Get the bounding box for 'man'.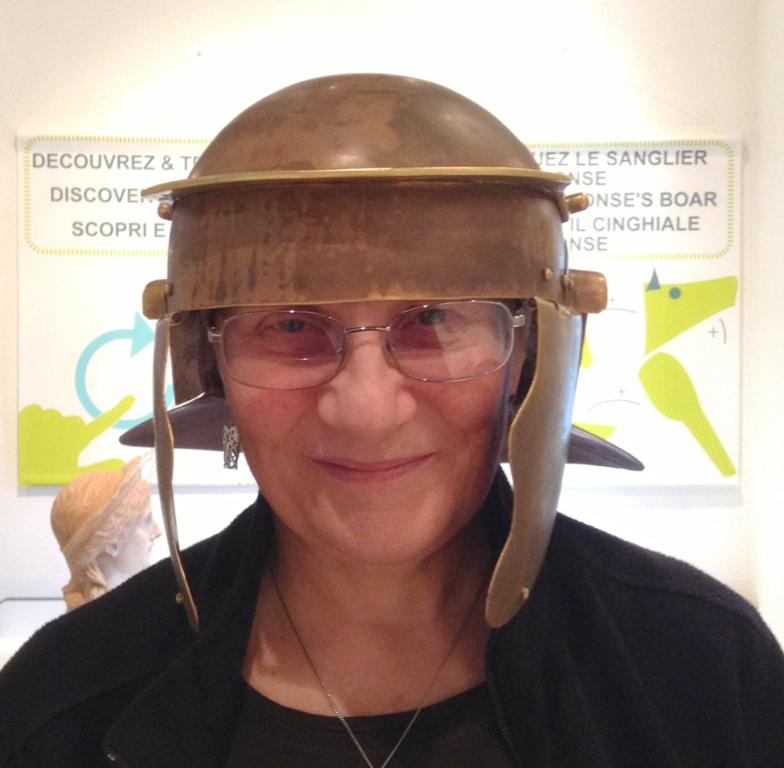
locate(53, 453, 154, 604).
